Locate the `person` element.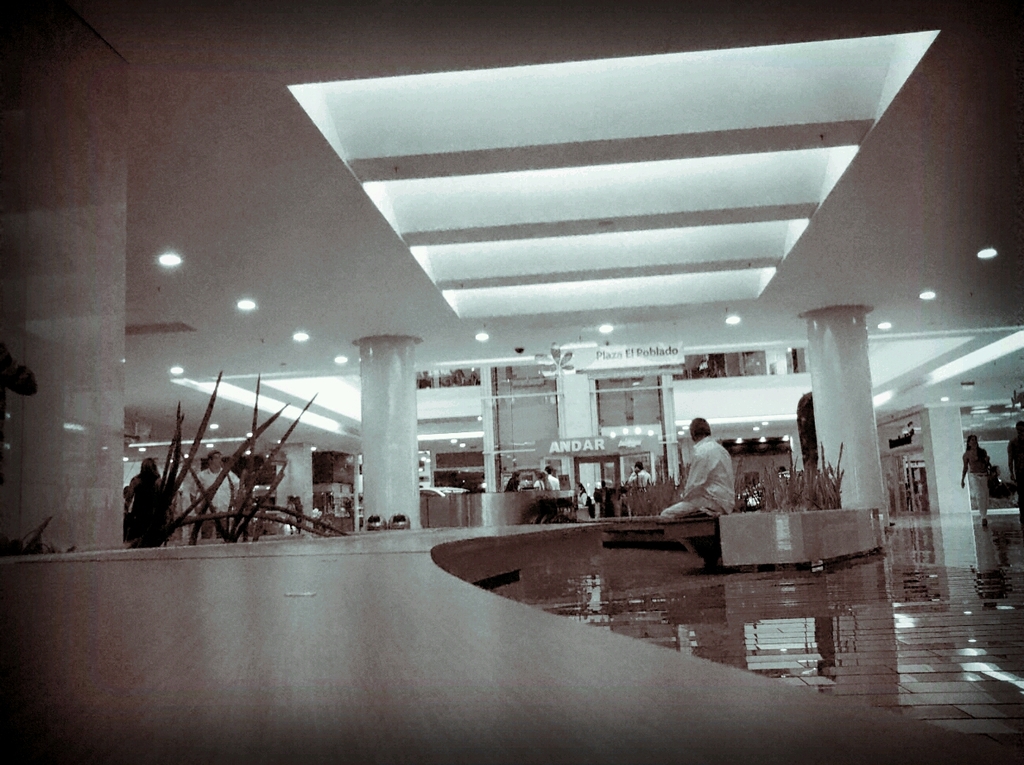
Element bbox: BBox(659, 414, 729, 559).
